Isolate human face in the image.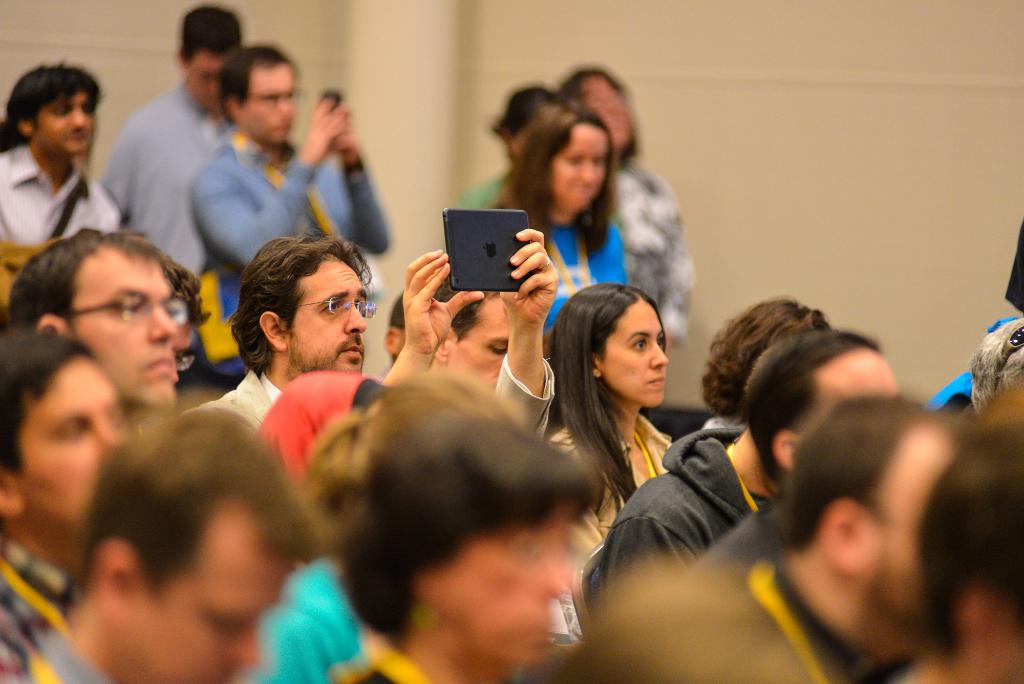
Isolated region: [left=879, top=423, right=958, bottom=634].
